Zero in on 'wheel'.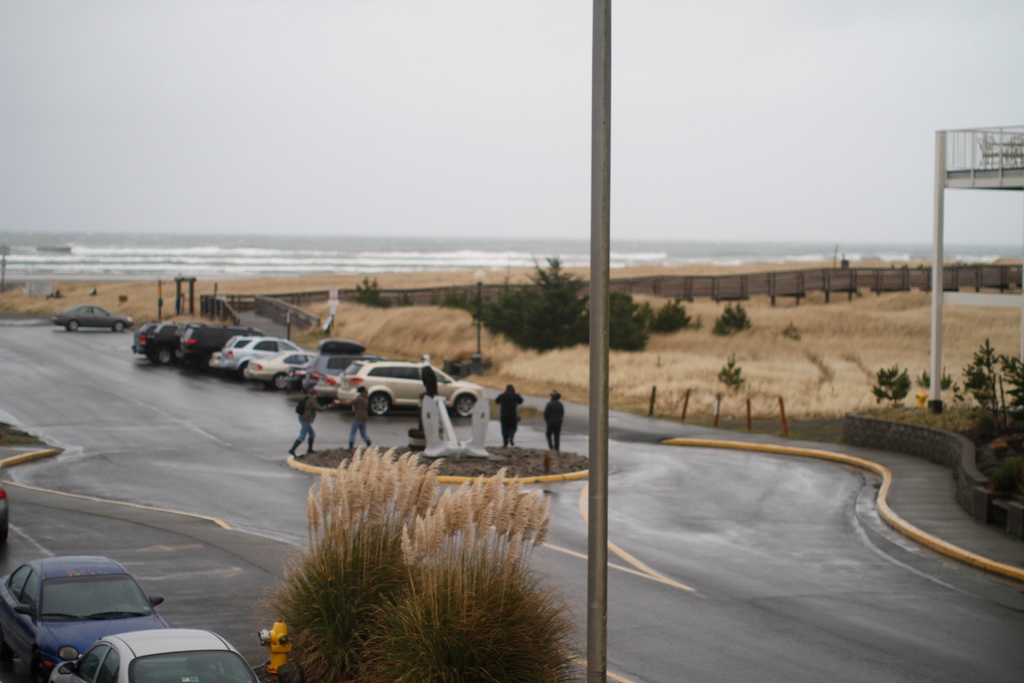
Zeroed in: locate(271, 371, 291, 390).
